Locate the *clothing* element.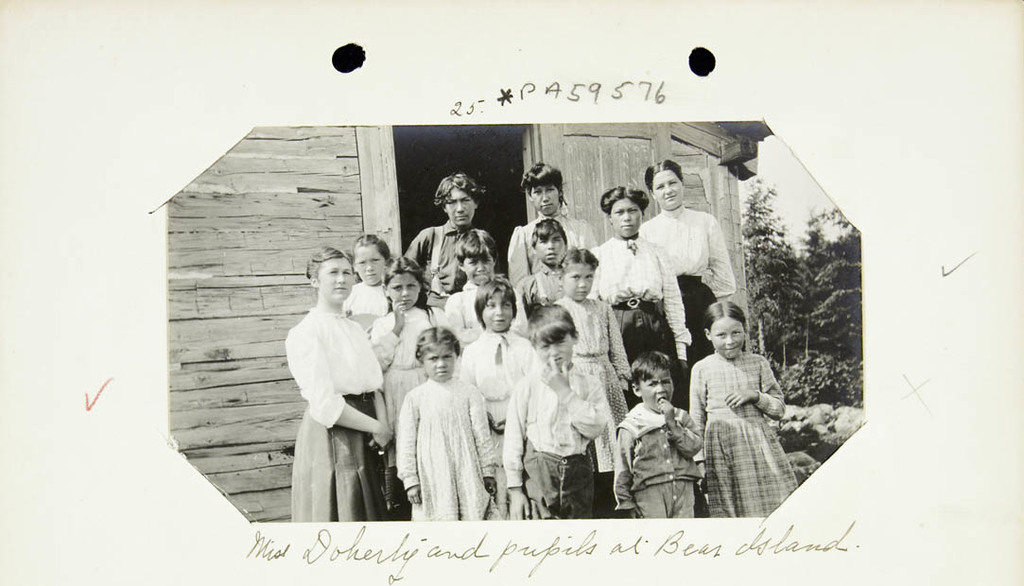
Element bbox: x1=282, y1=308, x2=380, y2=521.
